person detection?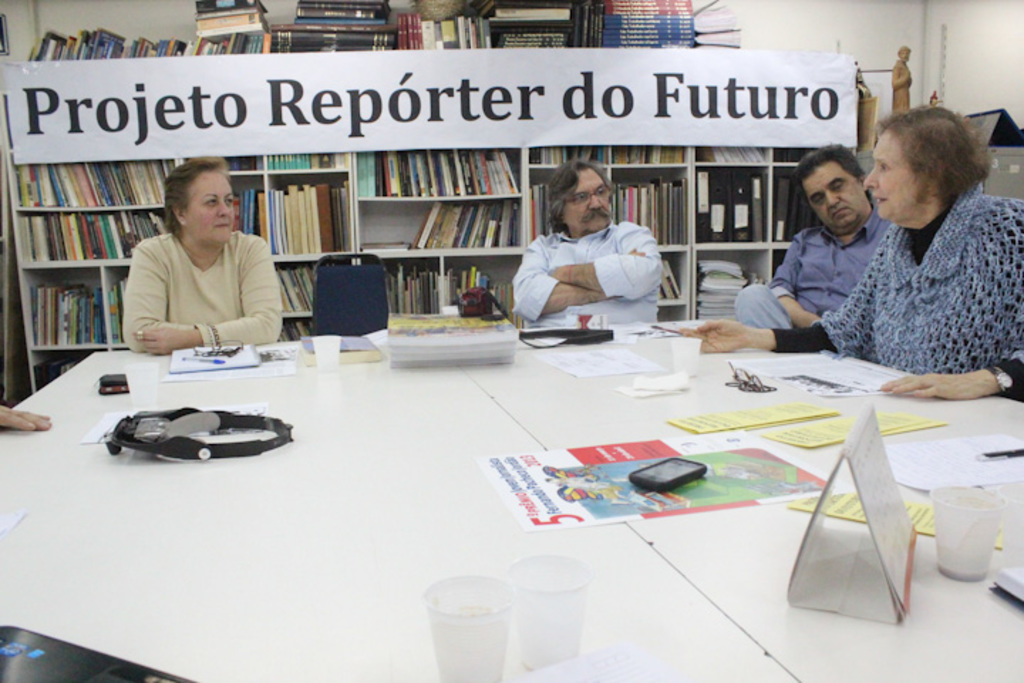
<box>893,44,914,115</box>
